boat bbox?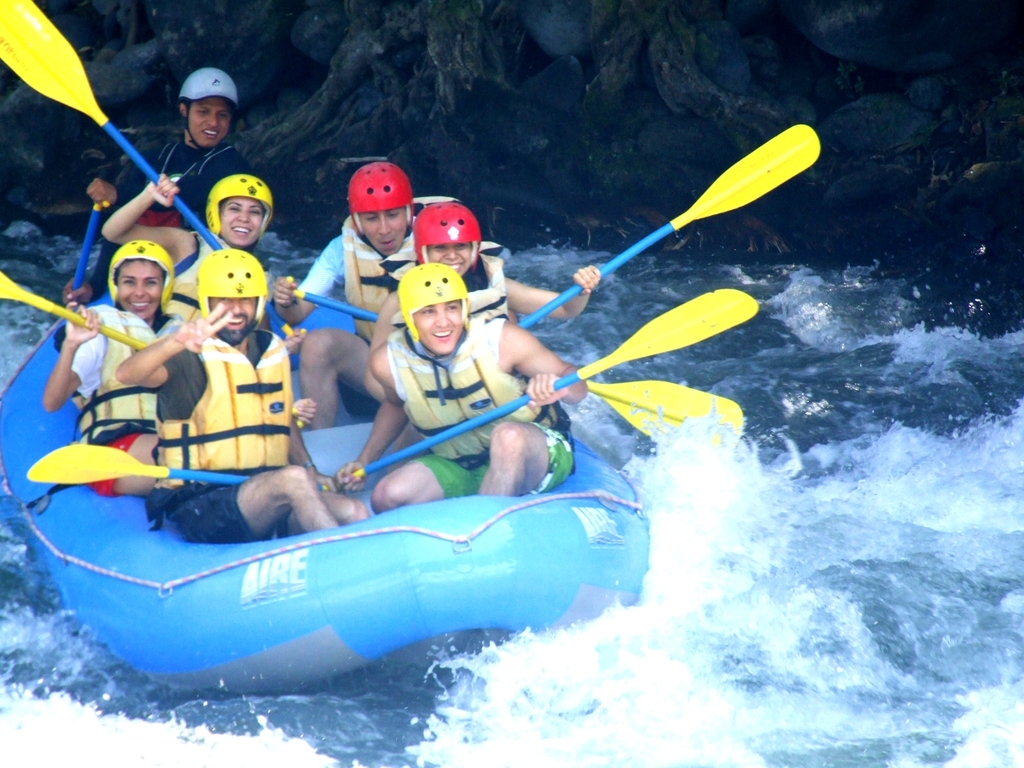
(left=68, top=272, right=678, bottom=660)
